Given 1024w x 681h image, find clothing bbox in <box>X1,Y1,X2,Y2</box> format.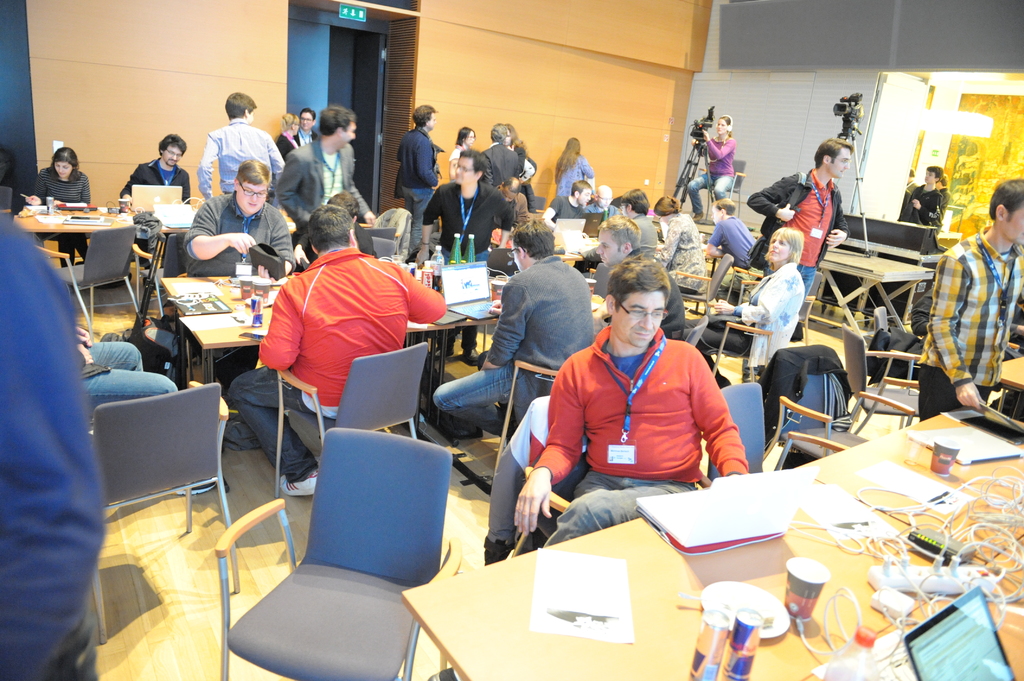
<box>227,244,449,485</box>.
